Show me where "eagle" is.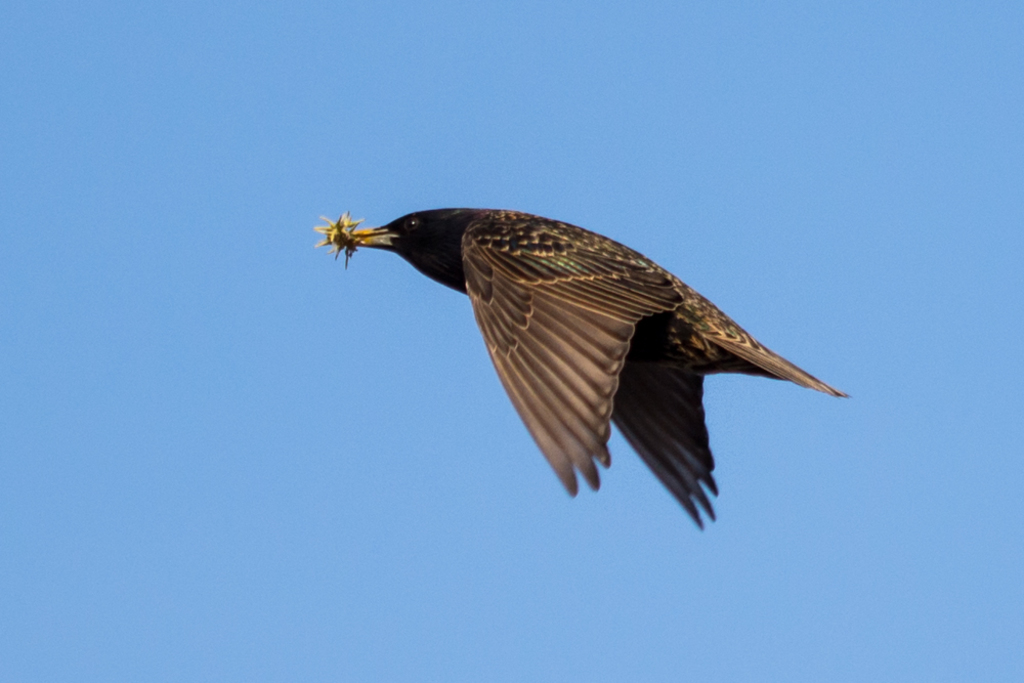
"eagle" is at rect(309, 207, 860, 530).
